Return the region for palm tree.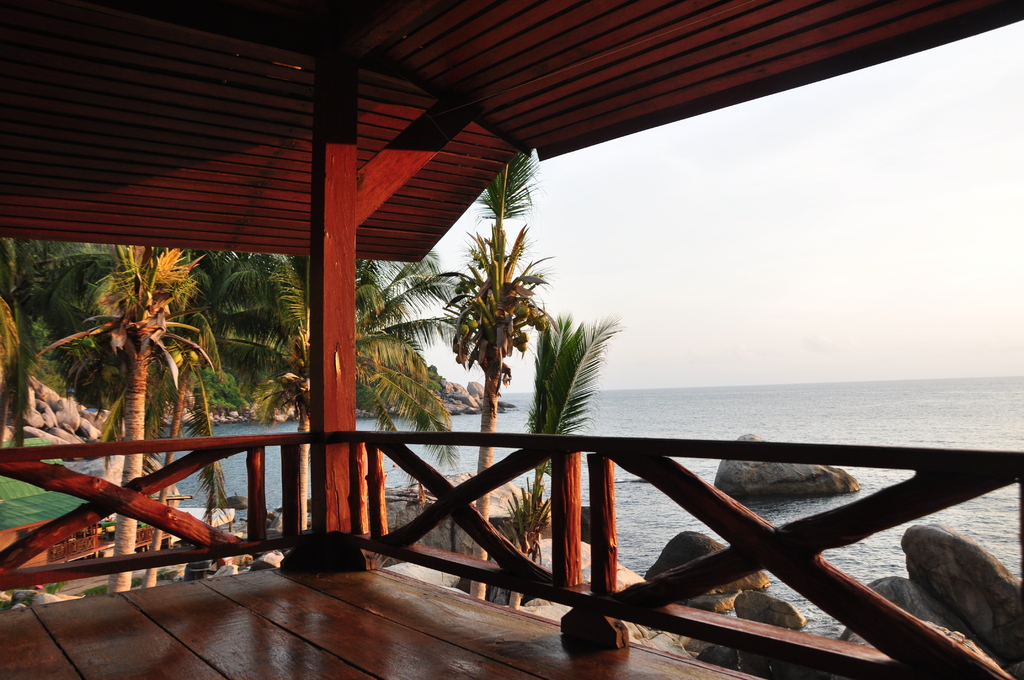
(x1=150, y1=321, x2=209, y2=551).
